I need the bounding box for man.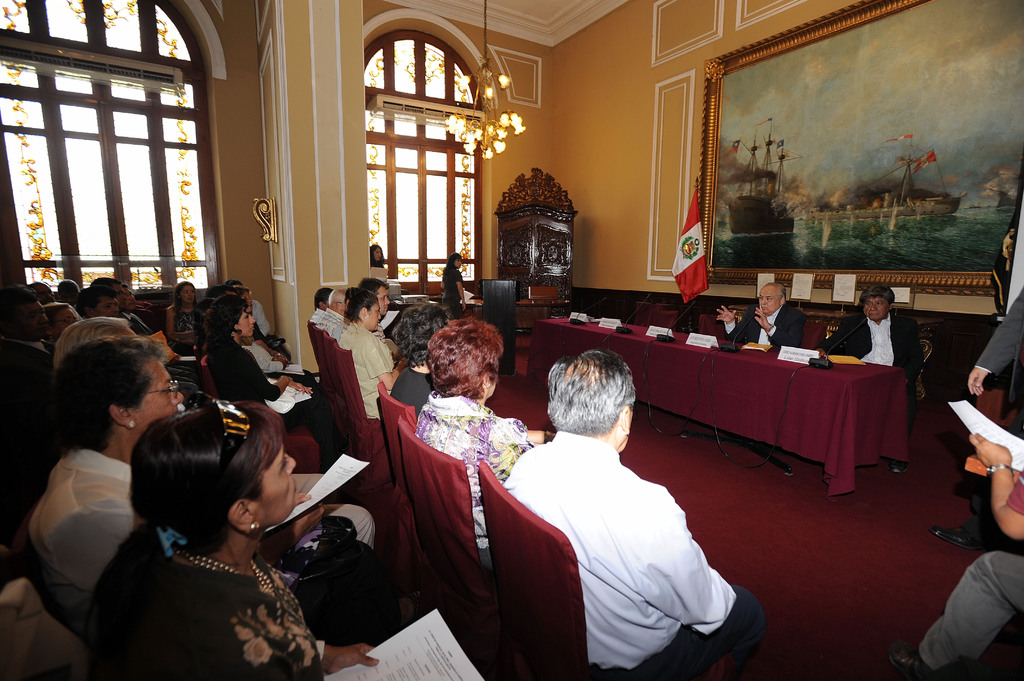
Here it is: Rect(93, 276, 131, 314).
